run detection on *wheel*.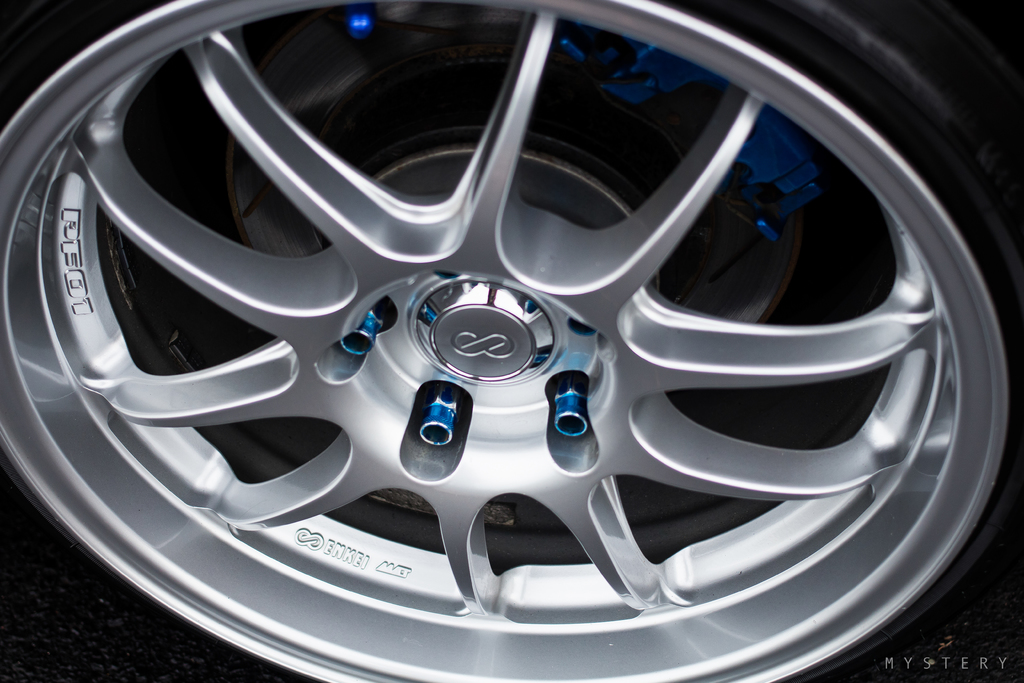
Result: (0, 0, 1005, 682).
